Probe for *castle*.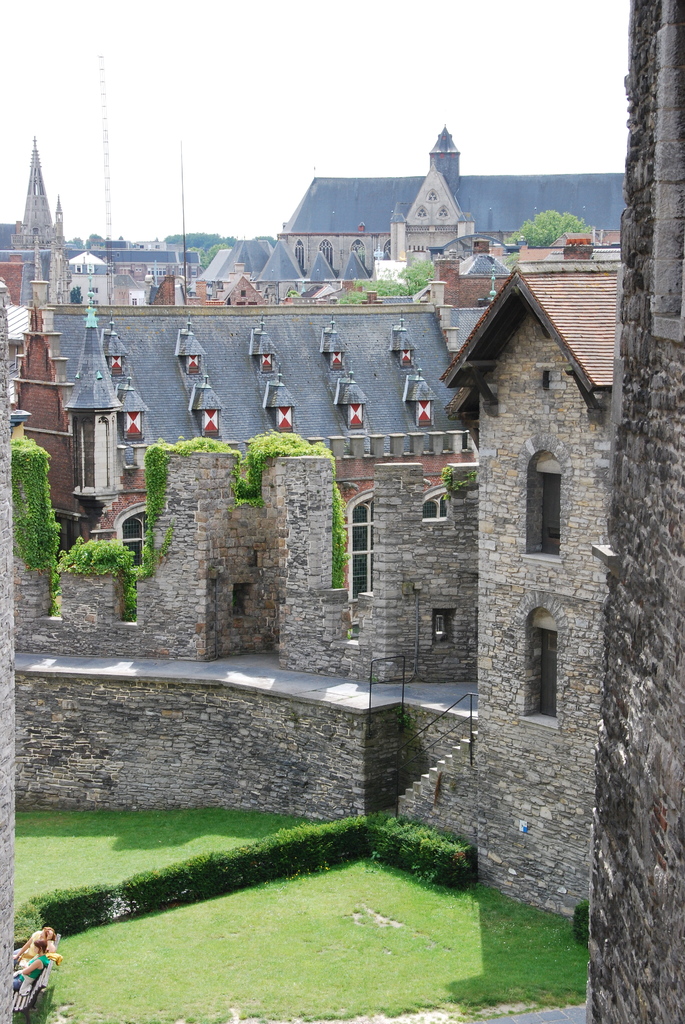
Probe result: (left=0, top=0, right=684, bottom=1023).
